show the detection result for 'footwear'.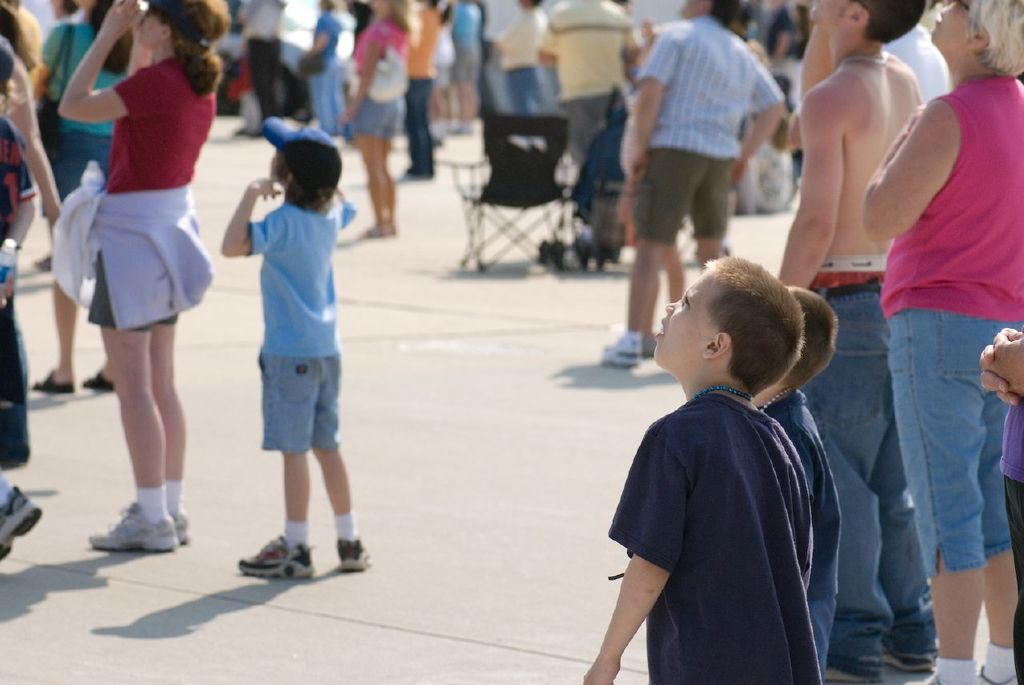
[x1=28, y1=367, x2=86, y2=392].
